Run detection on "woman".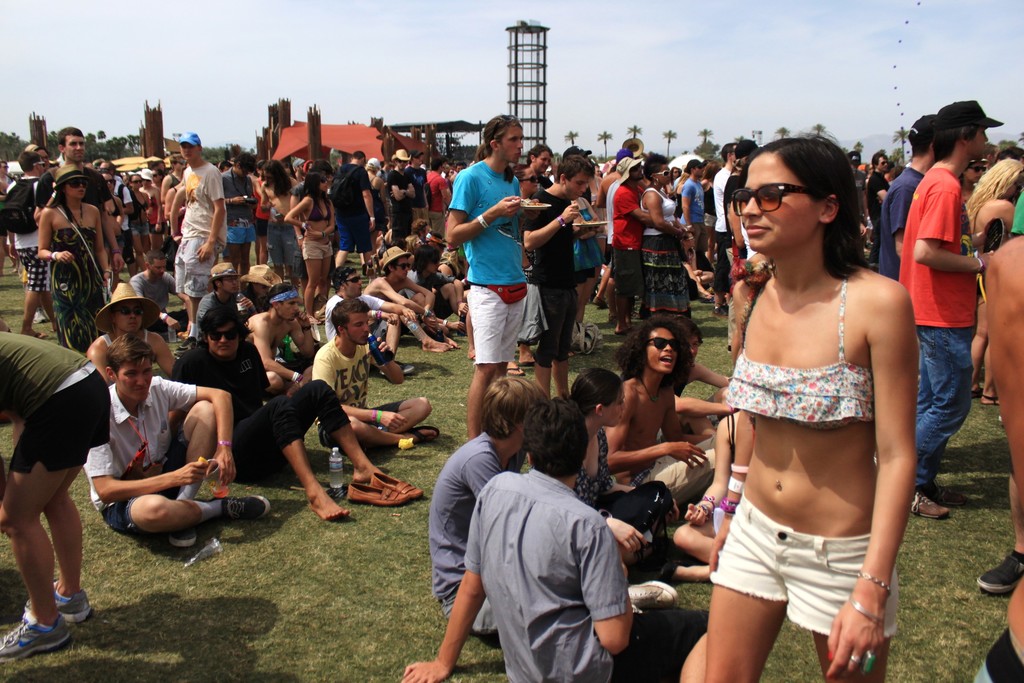
Result: [left=513, top=163, right=544, bottom=372].
